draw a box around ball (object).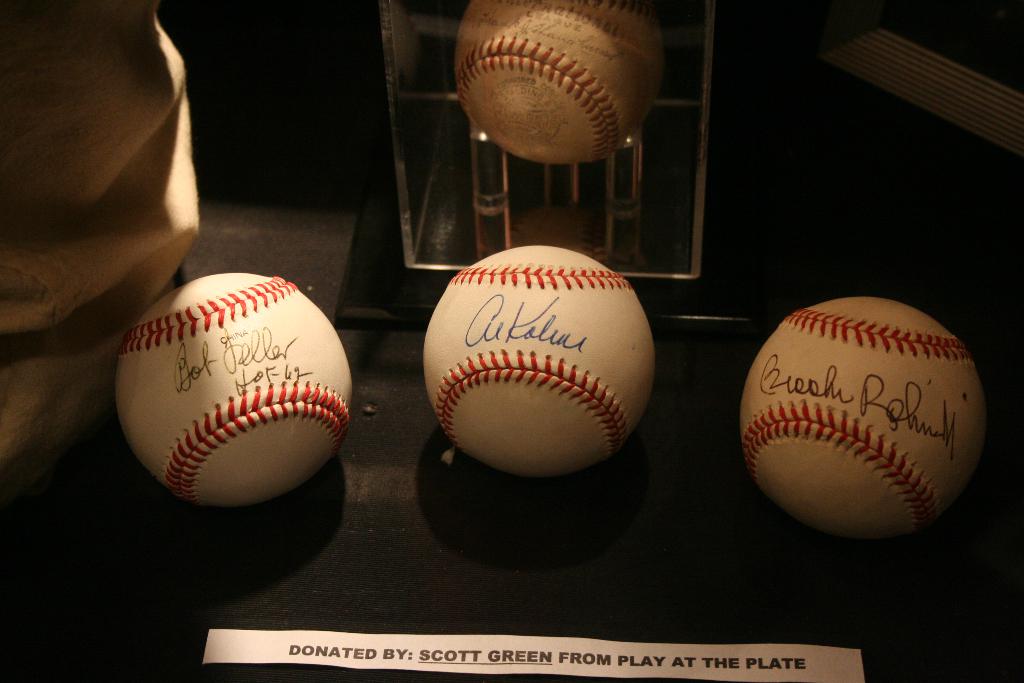
x1=456, y1=0, x2=668, y2=162.
